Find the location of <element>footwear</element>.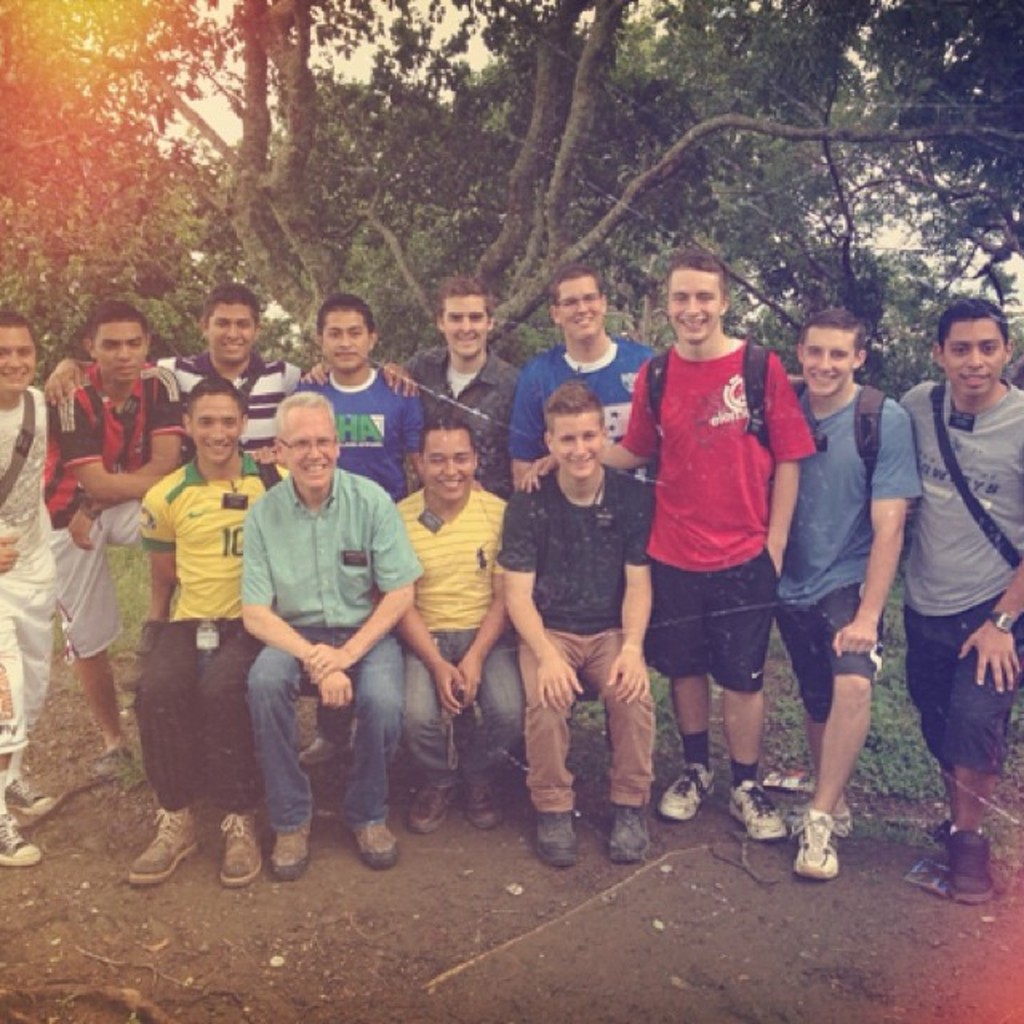
Location: <bbox>94, 746, 134, 779</bbox>.
